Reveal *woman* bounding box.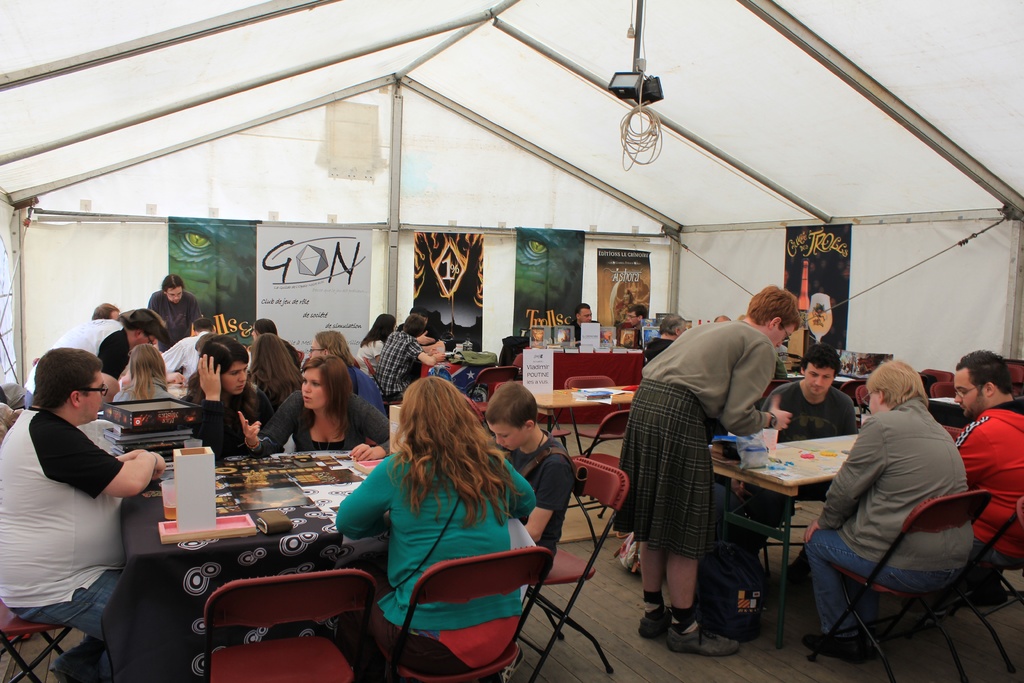
Revealed: 618, 286, 799, 657.
